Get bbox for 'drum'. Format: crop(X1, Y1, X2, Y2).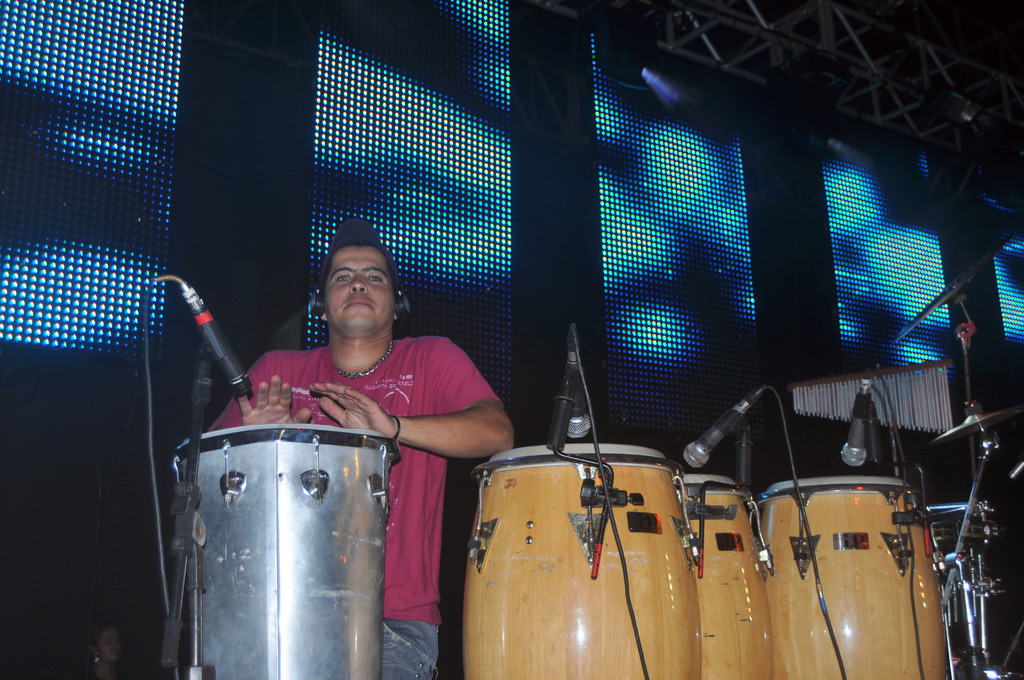
crop(170, 426, 401, 679).
